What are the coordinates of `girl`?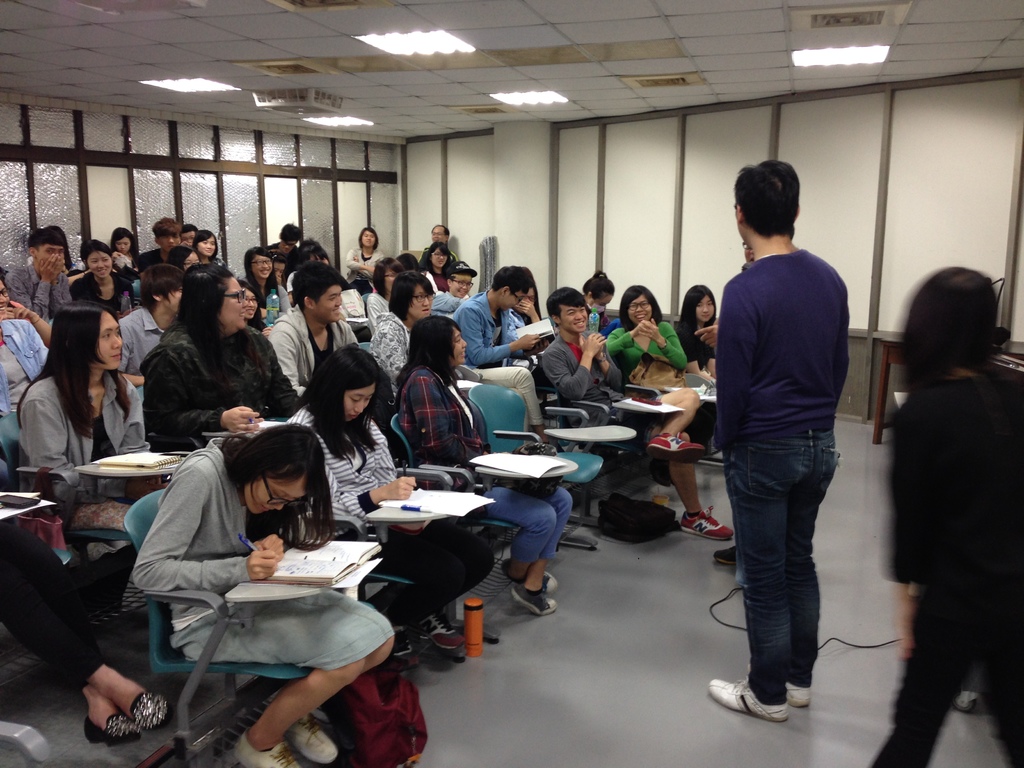
select_region(191, 226, 221, 264).
